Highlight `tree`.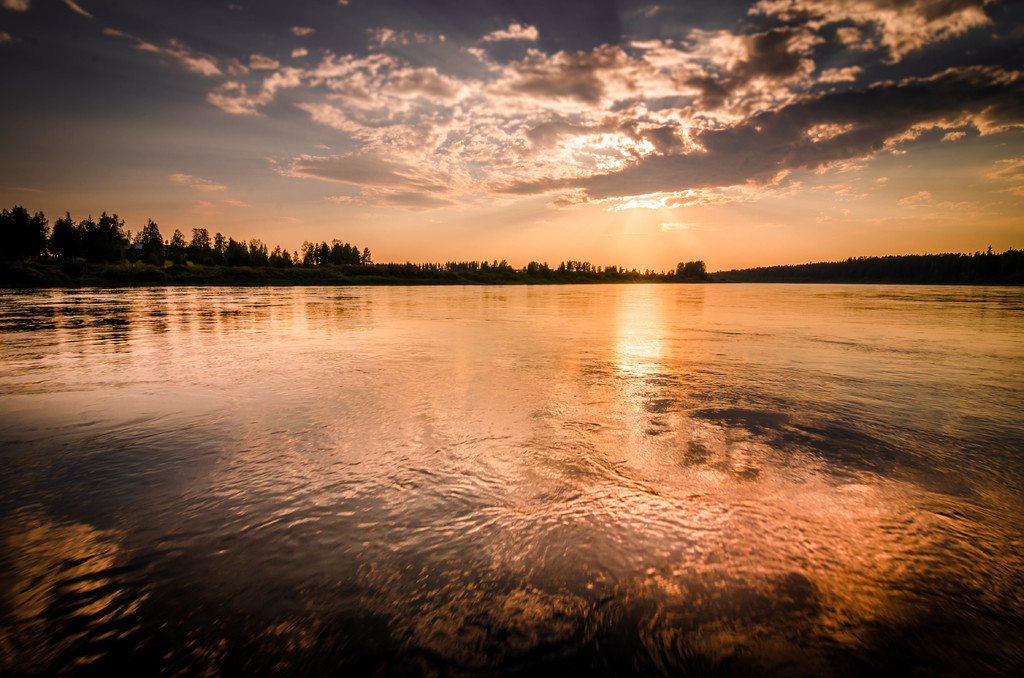
Highlighted region: 0,200,47,268.
